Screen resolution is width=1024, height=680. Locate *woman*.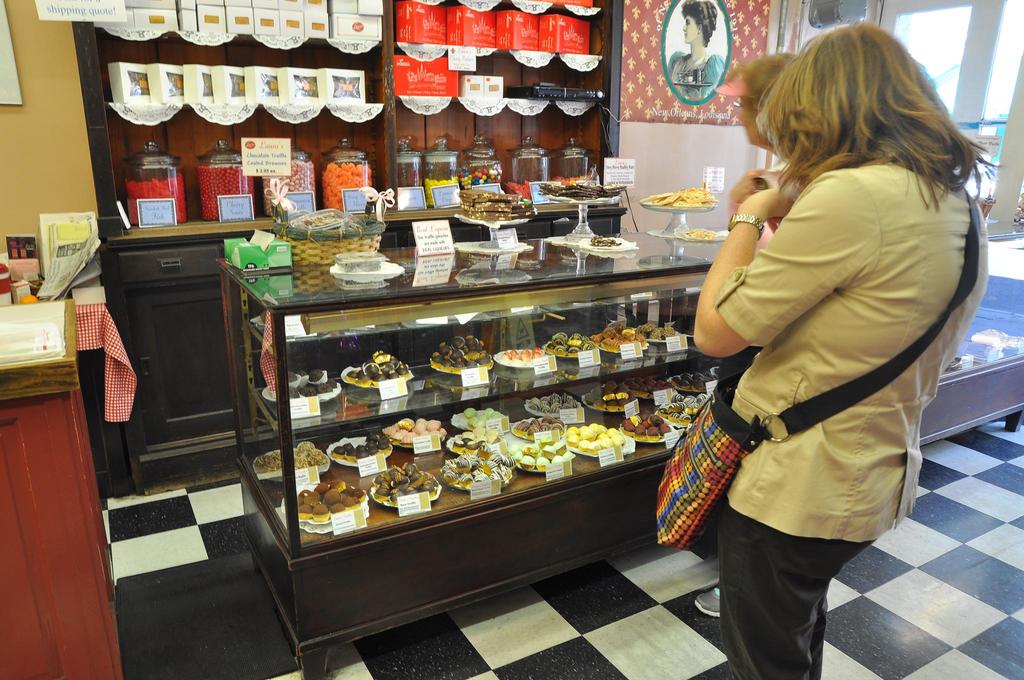
x1=691 y1=49 x2=798 y2=613.
